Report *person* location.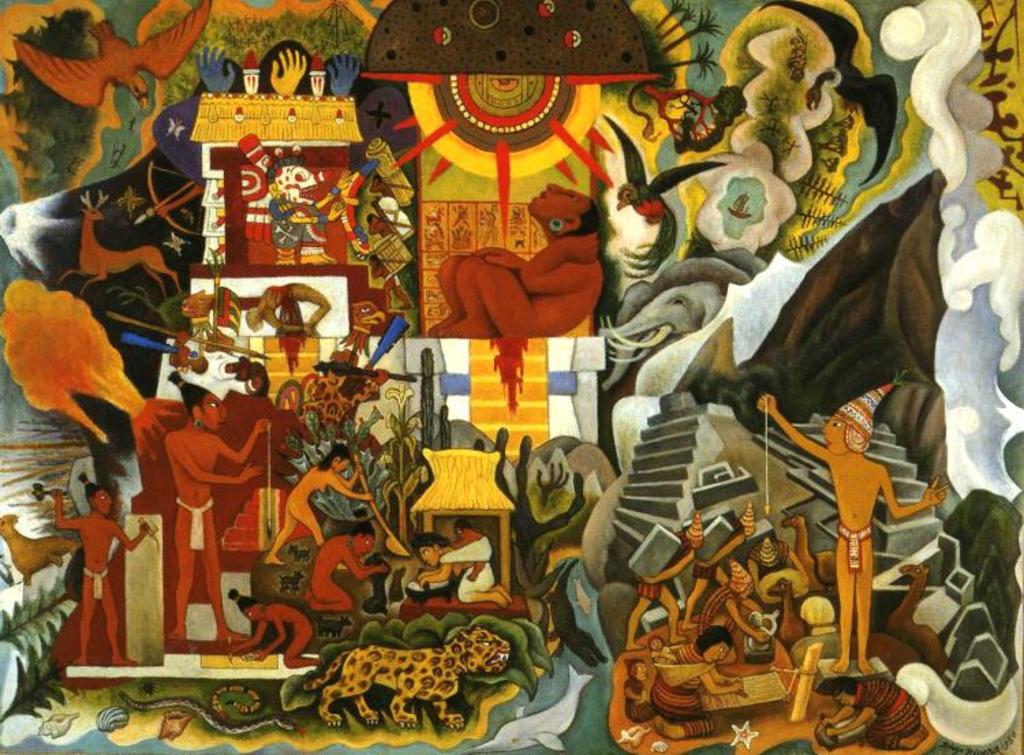
Report: pyautogui.locateOnScreen(650, 624, 741, 743).
